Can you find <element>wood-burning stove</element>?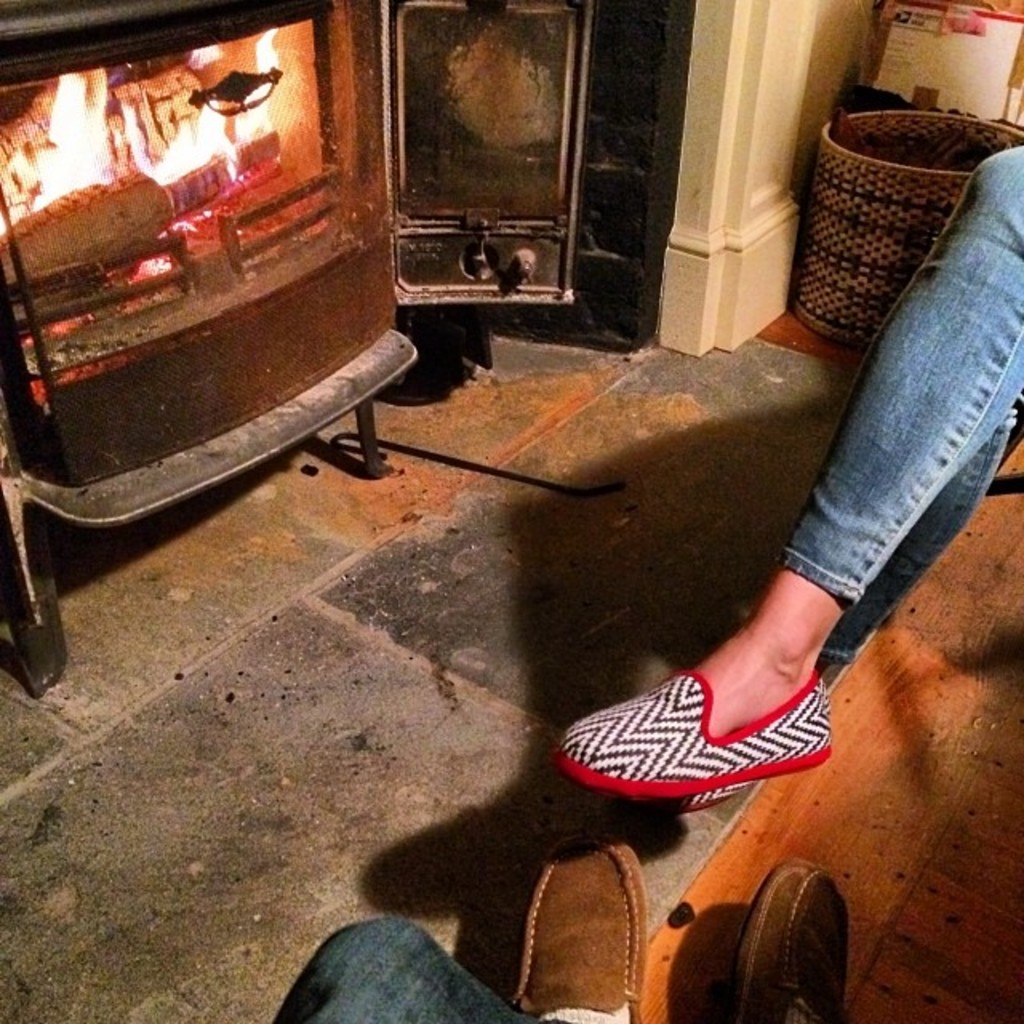
Yes, bounding box: {"x1": 0, "y1": 0, "x2": 422, "y2": 706}.
